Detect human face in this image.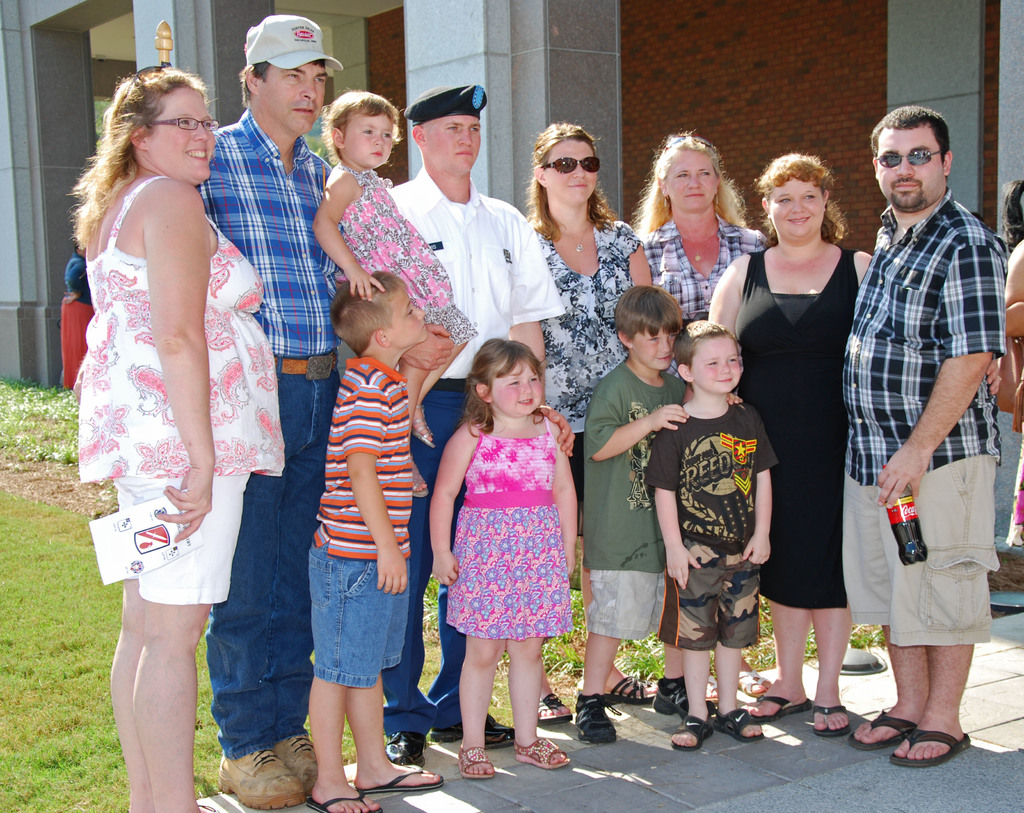
Detection: crop(546, 144, 601, 204).
